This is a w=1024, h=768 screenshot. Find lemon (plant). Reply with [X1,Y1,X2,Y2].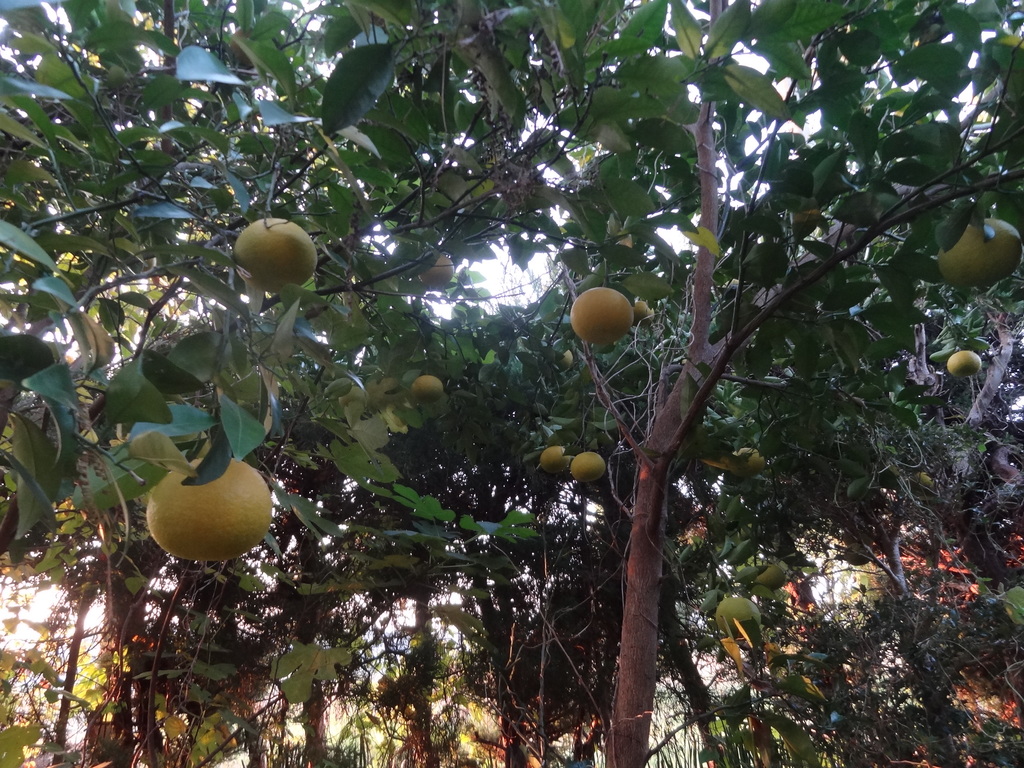
[410,369,445,403].
